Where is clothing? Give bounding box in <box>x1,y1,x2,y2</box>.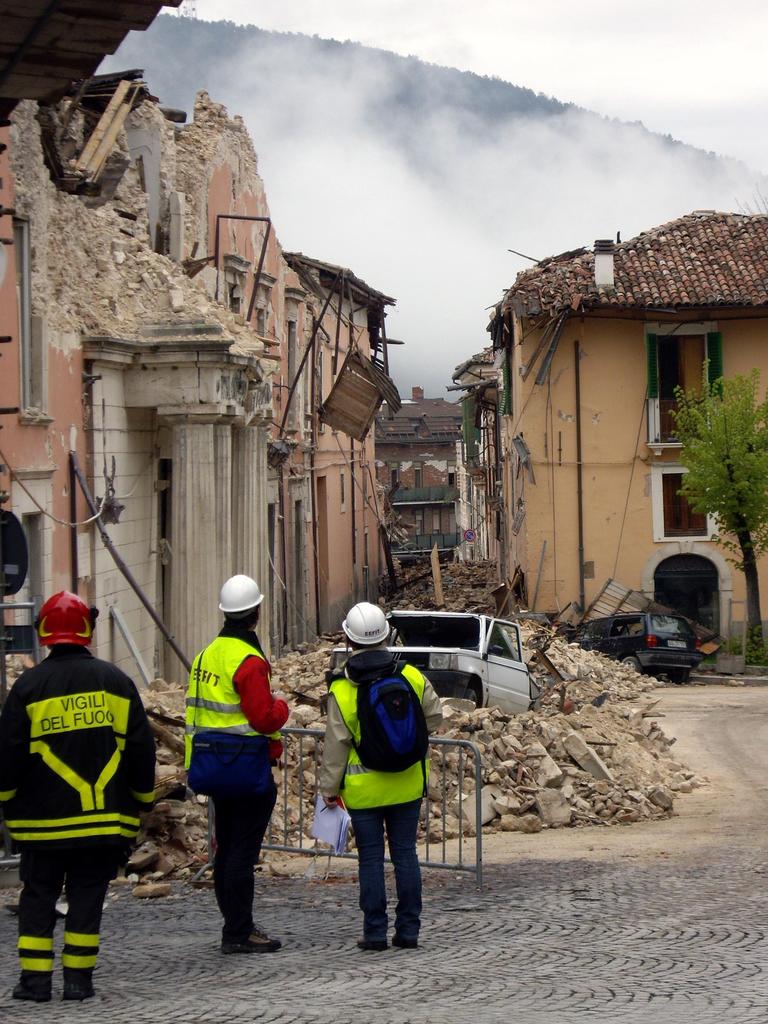
<box>182,620,294,945</box>.
